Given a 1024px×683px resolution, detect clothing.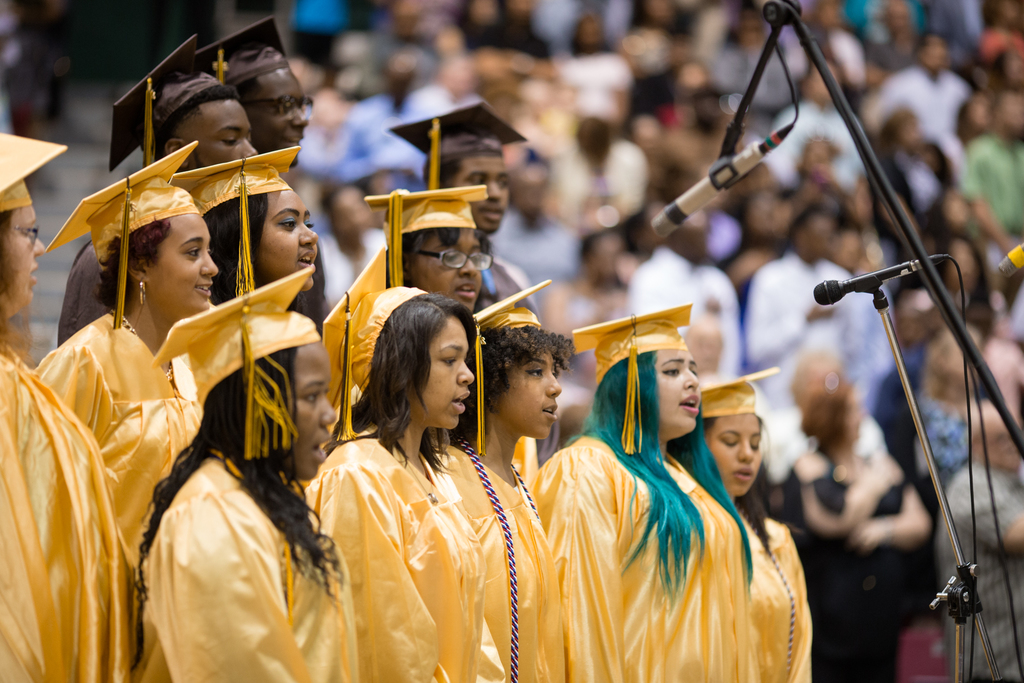
l=676, t=364, r=777, b=427.
